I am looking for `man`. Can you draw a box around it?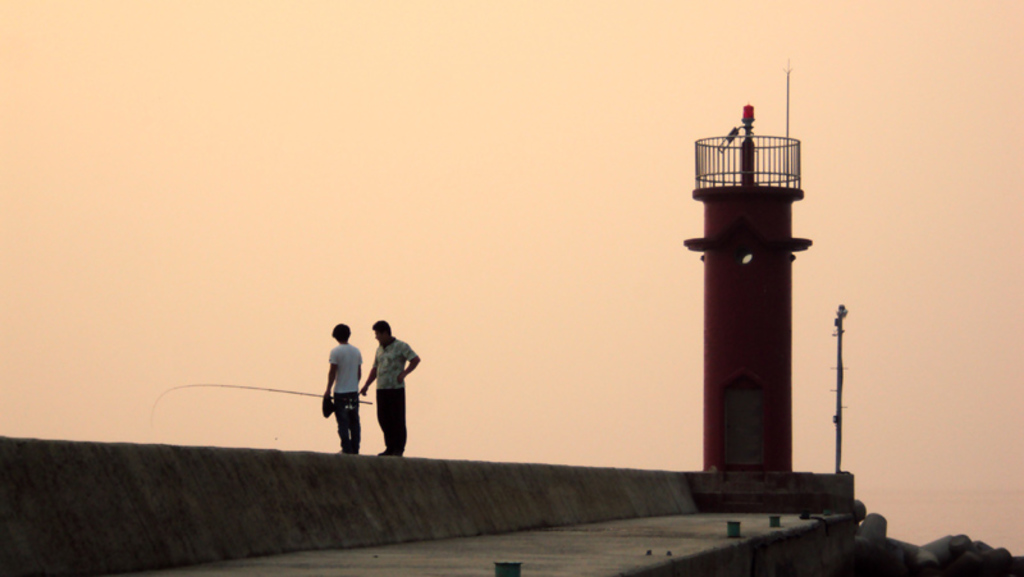
Sure, the bounding box is bbox(355, 311, 422, 459).
